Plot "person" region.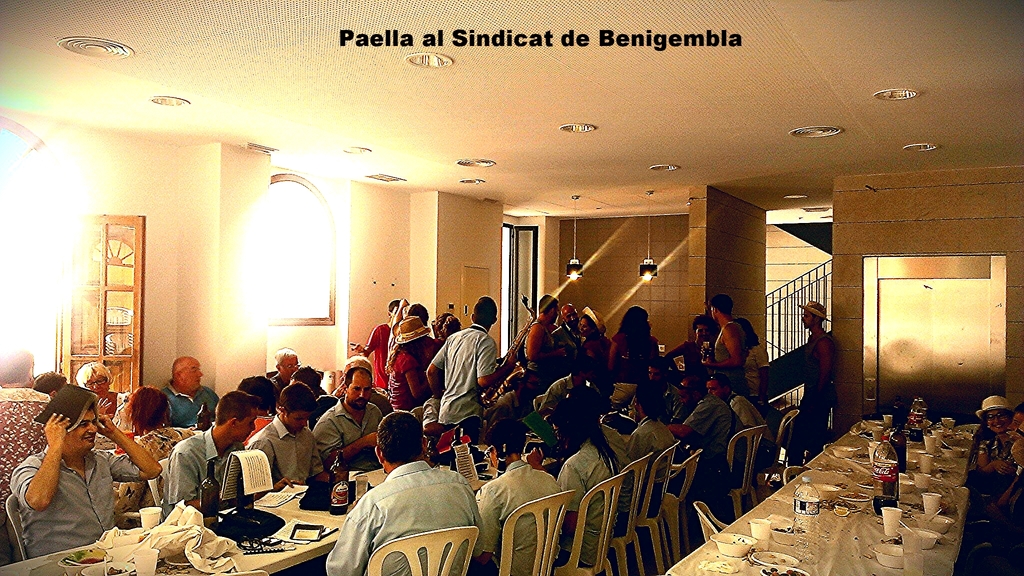
Plotted at box=[574, 305, 607, 371].
